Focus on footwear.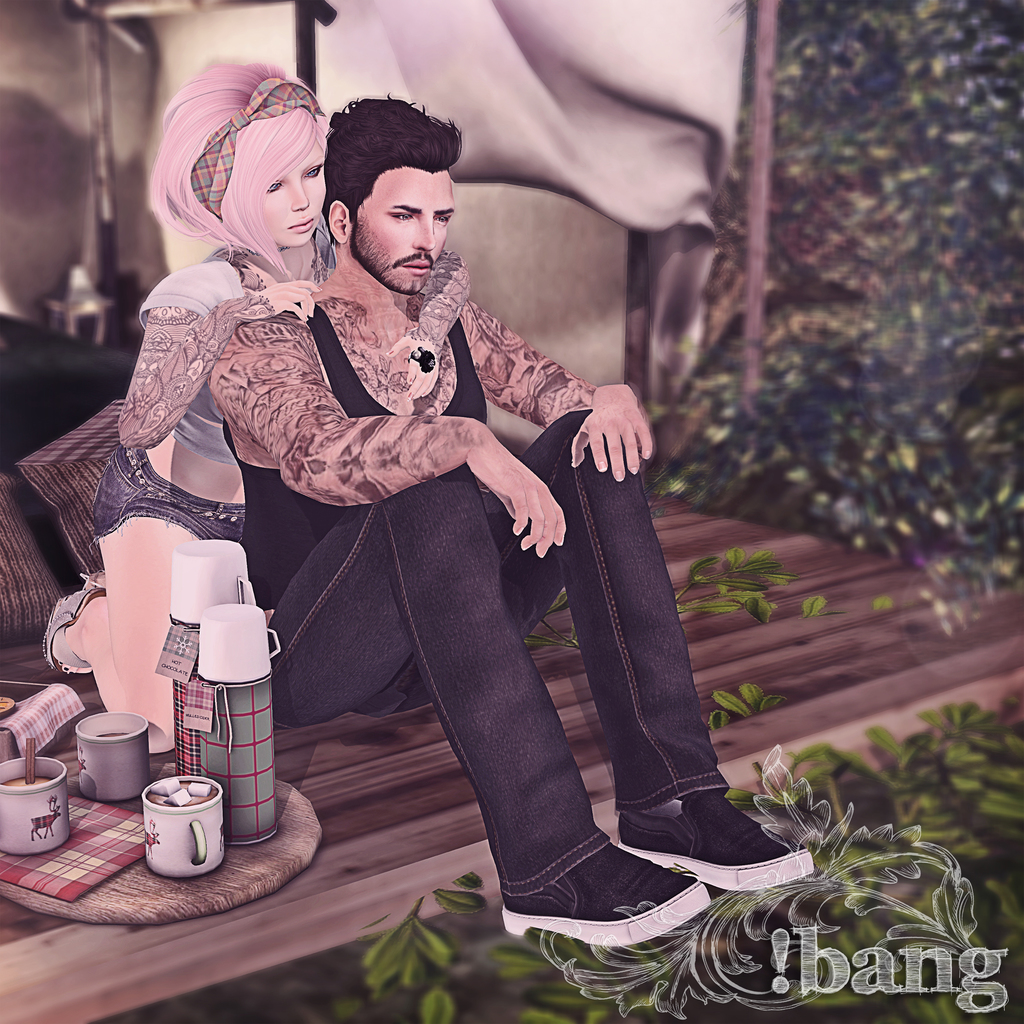
Focused at select_region(500, 846, 710, 937).
